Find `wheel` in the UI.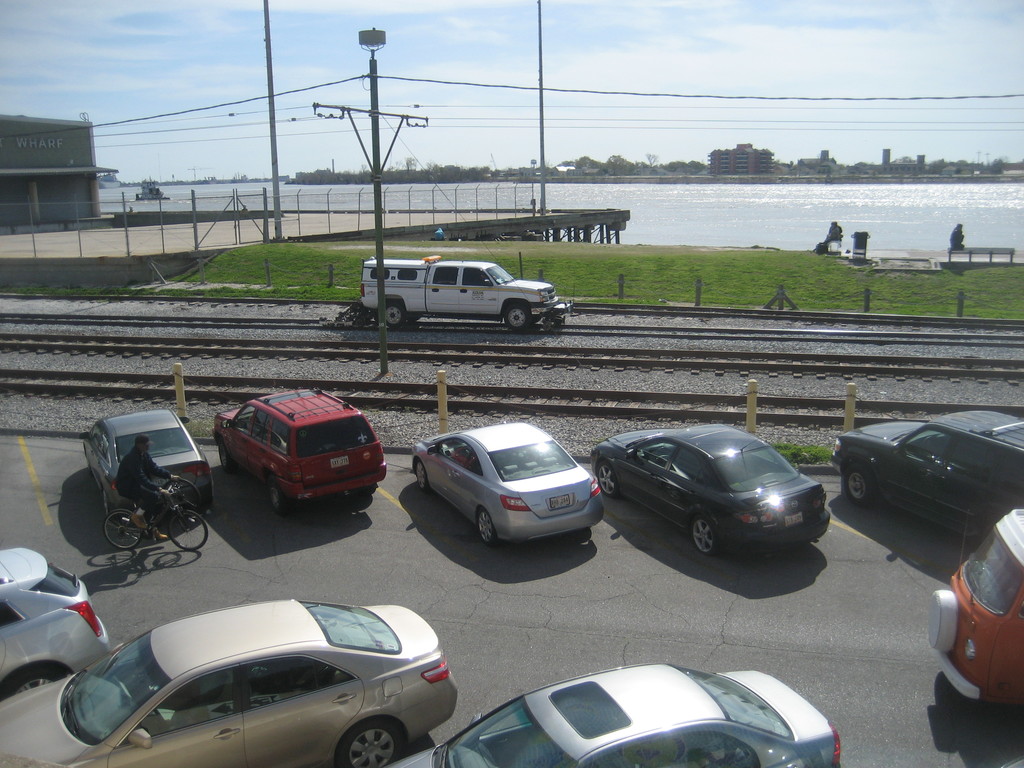
UI element at BBox(407, 314, 419, 323).
